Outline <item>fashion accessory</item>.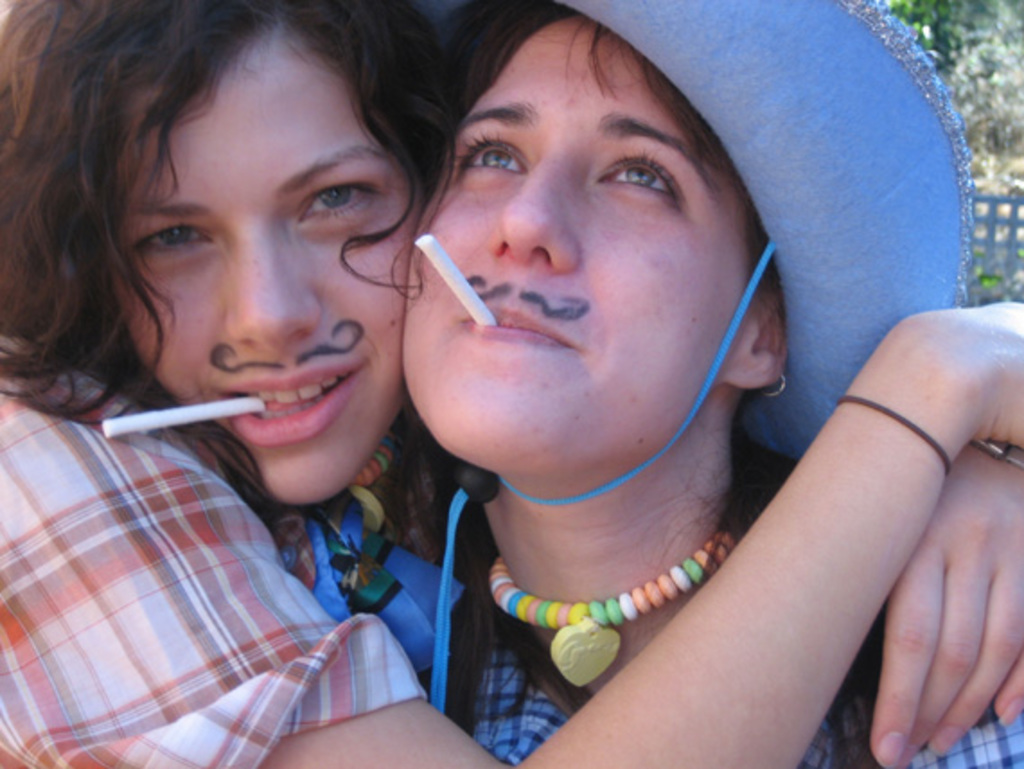
Outline: bbox=(483, 525, 738, 688).
